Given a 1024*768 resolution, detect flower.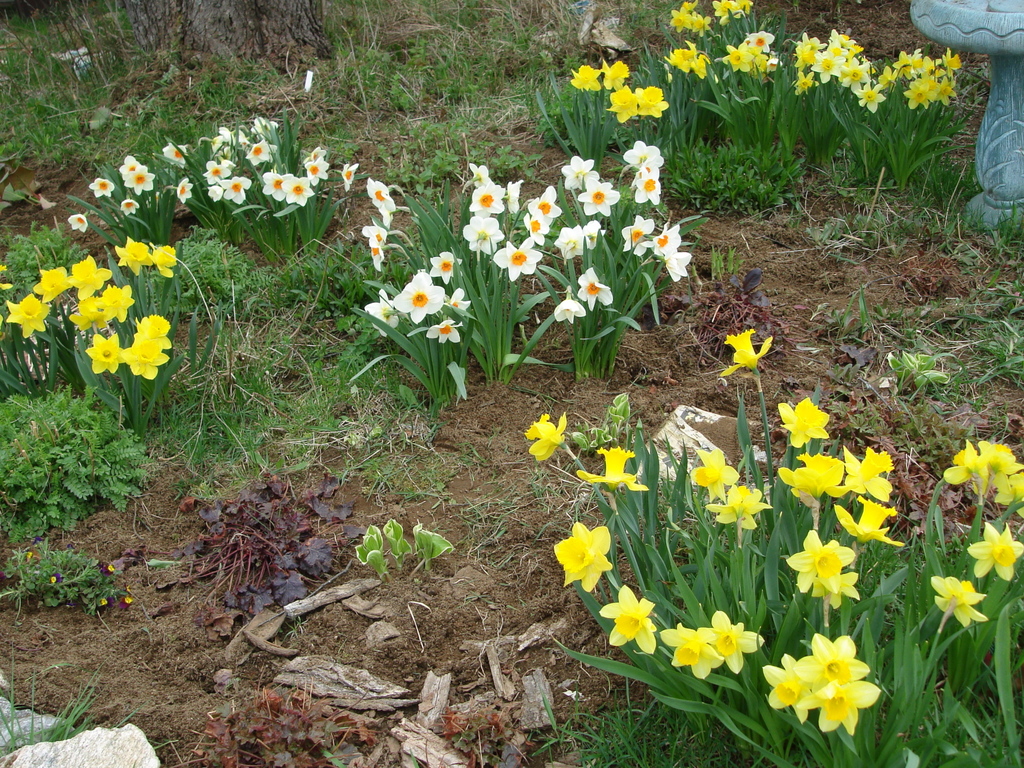
[652,223,678,254].
